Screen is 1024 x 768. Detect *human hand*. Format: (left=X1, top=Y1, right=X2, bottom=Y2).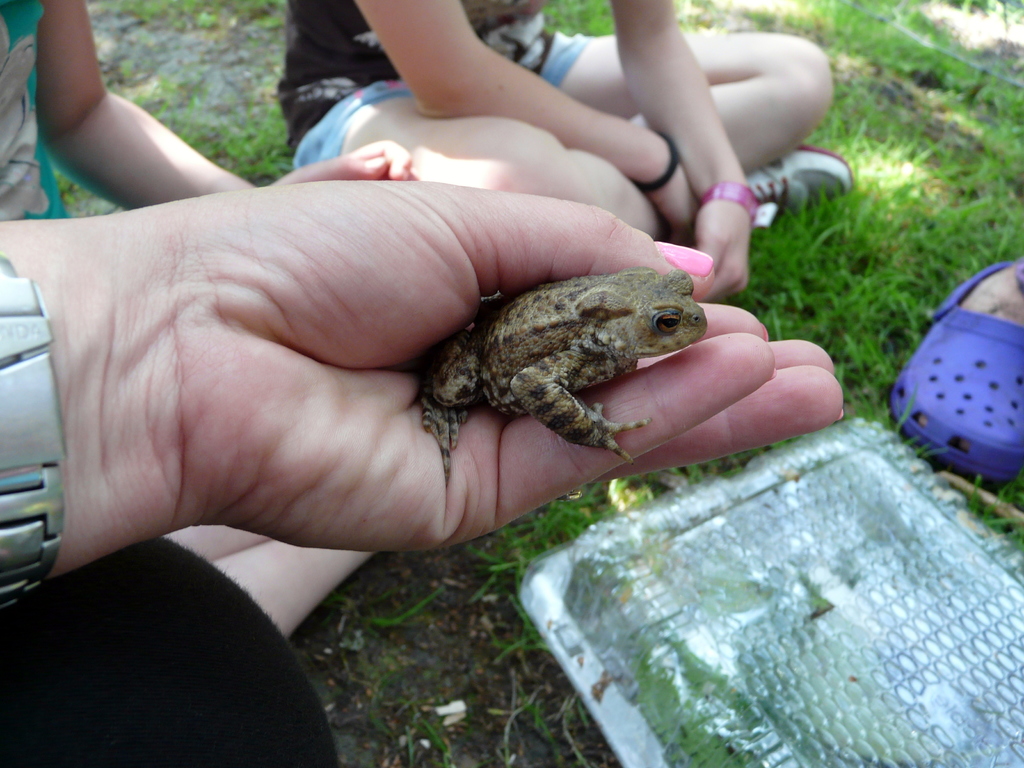
(left=54, top=101, right=844, bottom=646).
